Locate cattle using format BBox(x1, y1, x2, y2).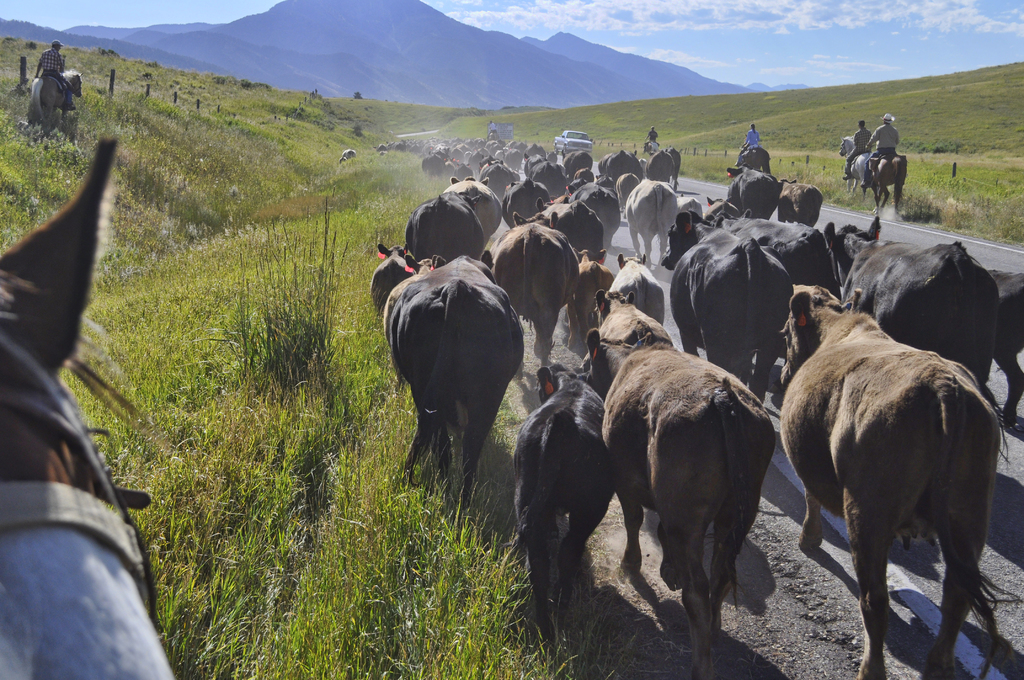
BBox(984, 264, 1023, 430).
